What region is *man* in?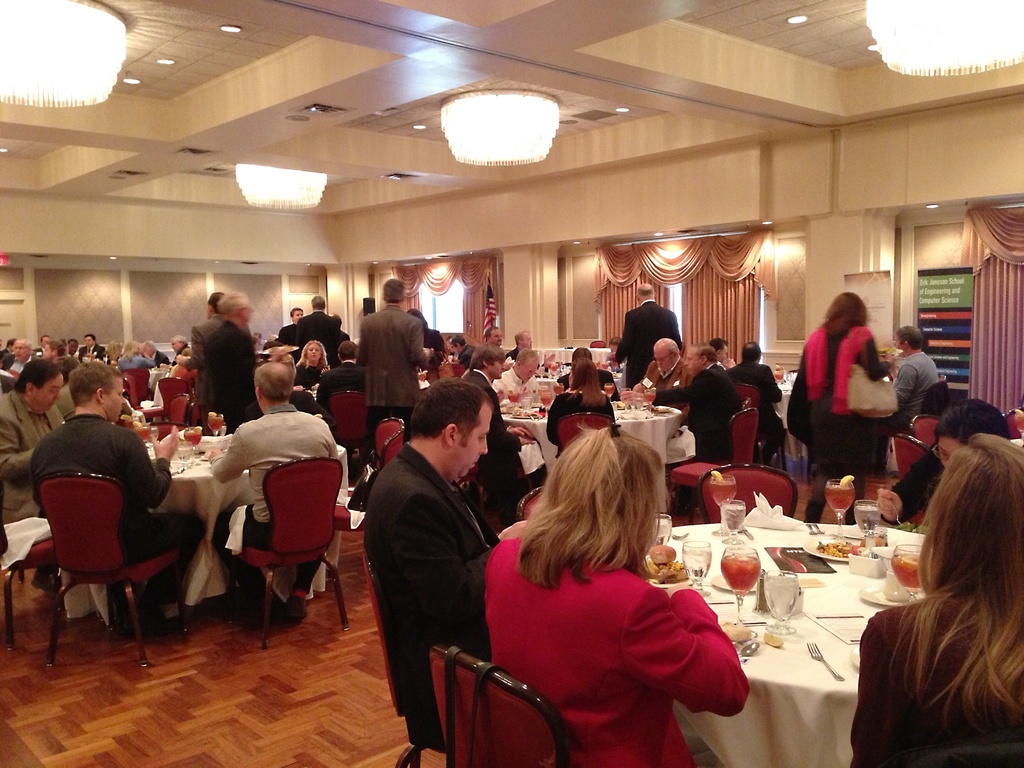
Rect(483, 325, 504, 346).
